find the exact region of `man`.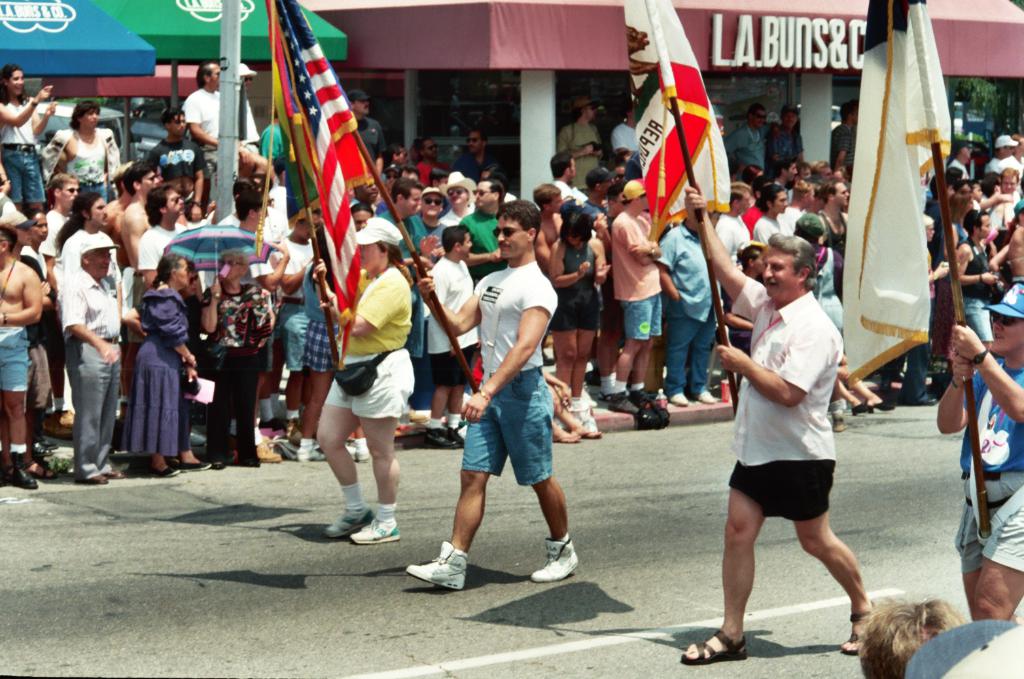
Exact region: [610,105,641,158].
